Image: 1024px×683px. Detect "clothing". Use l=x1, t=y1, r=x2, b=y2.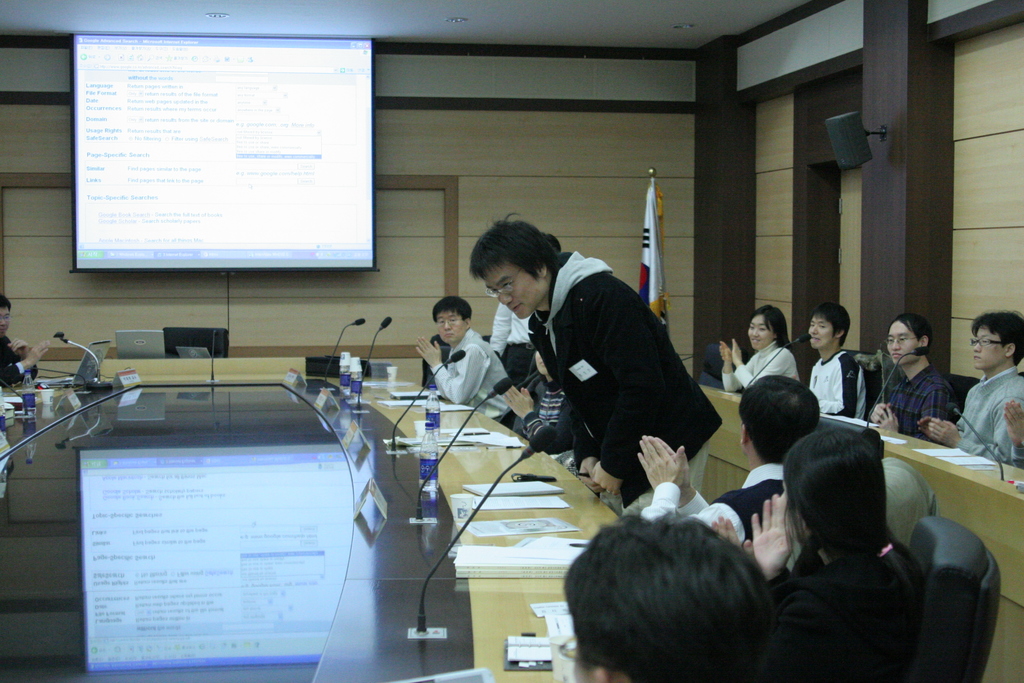
l=0, t=331, r=39, b=383.
